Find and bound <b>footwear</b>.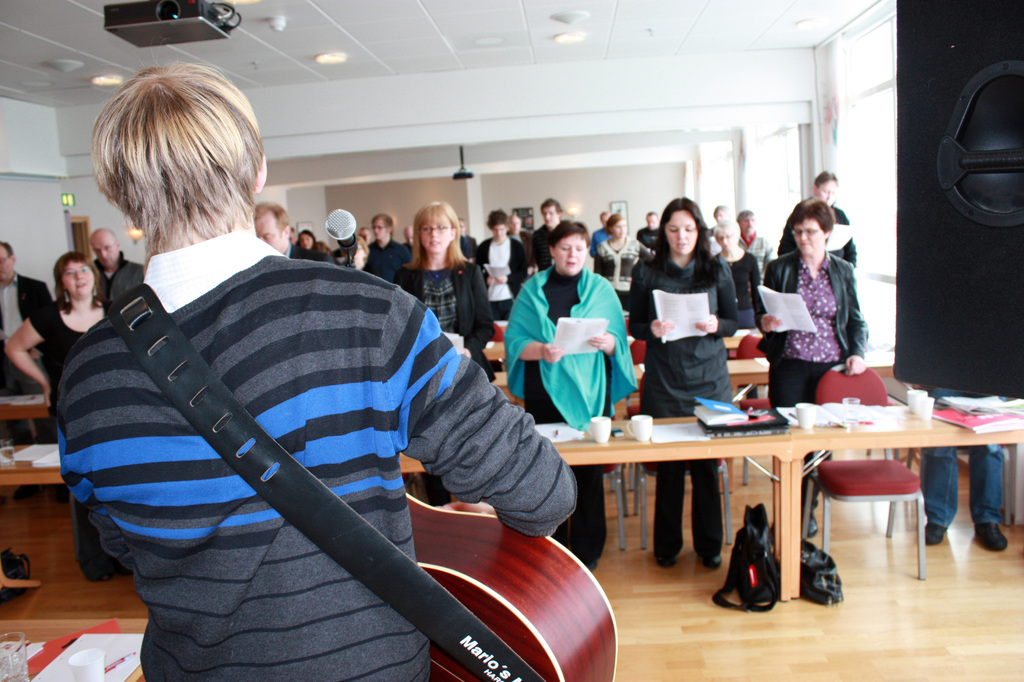
Bound: (75,547,113,585).
